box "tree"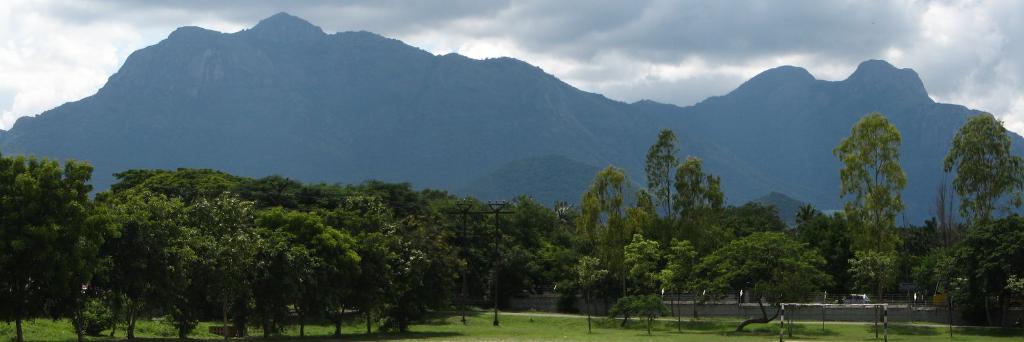
BBox(942, 113, 1023, 320)
